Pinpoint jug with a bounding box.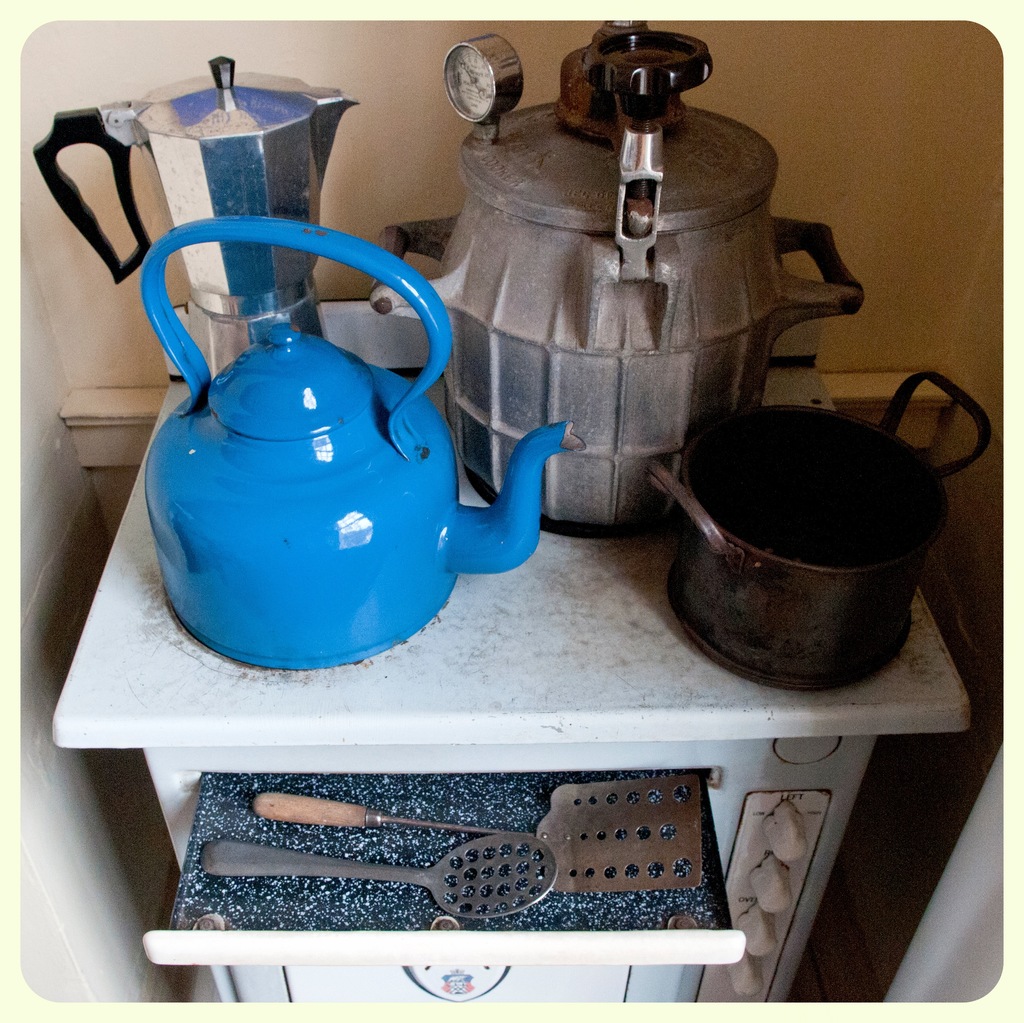
left=98, top=168, right=560, bottom=673.
